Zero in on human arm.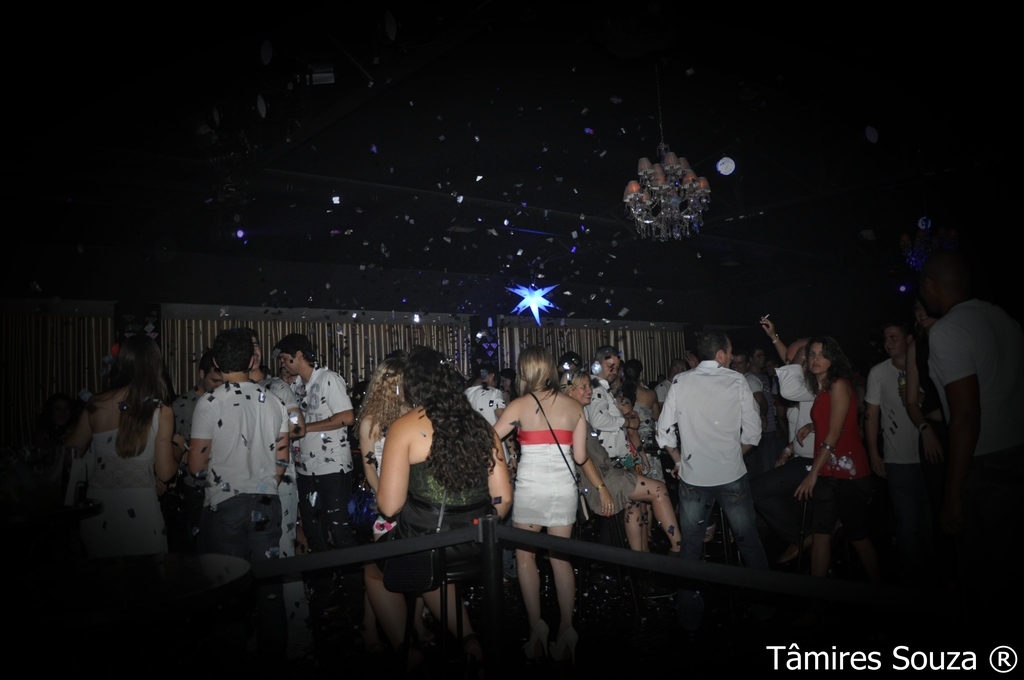
Zeroed in: [907,341,920,404].
